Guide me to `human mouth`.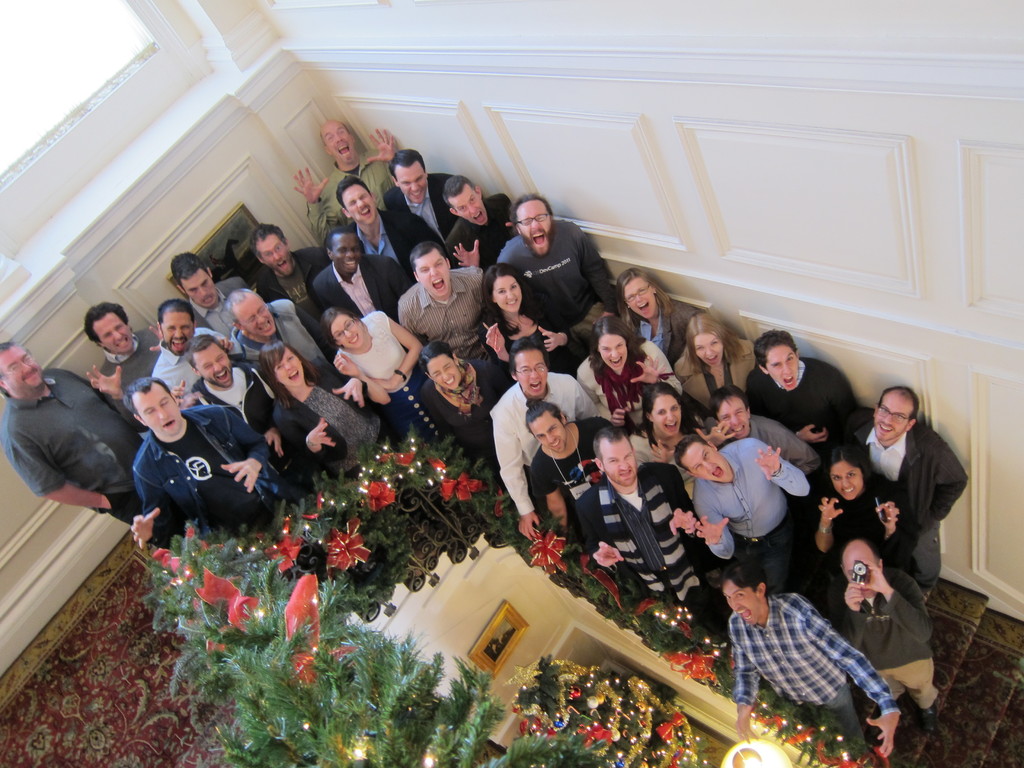
Guidance: <box>471,211,481,220</box>.
